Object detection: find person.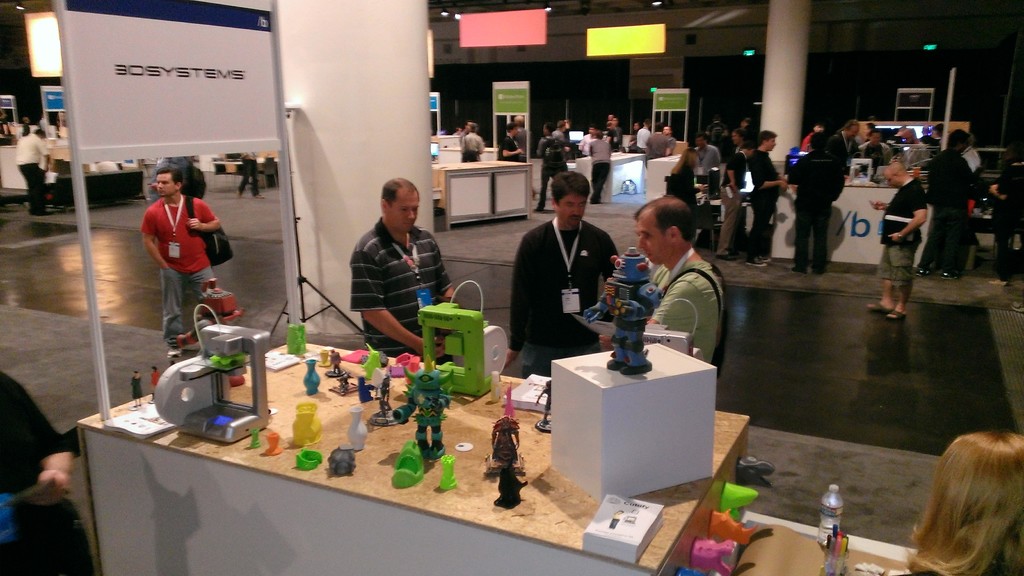
<region>460, 118, 486, 163</region>.
